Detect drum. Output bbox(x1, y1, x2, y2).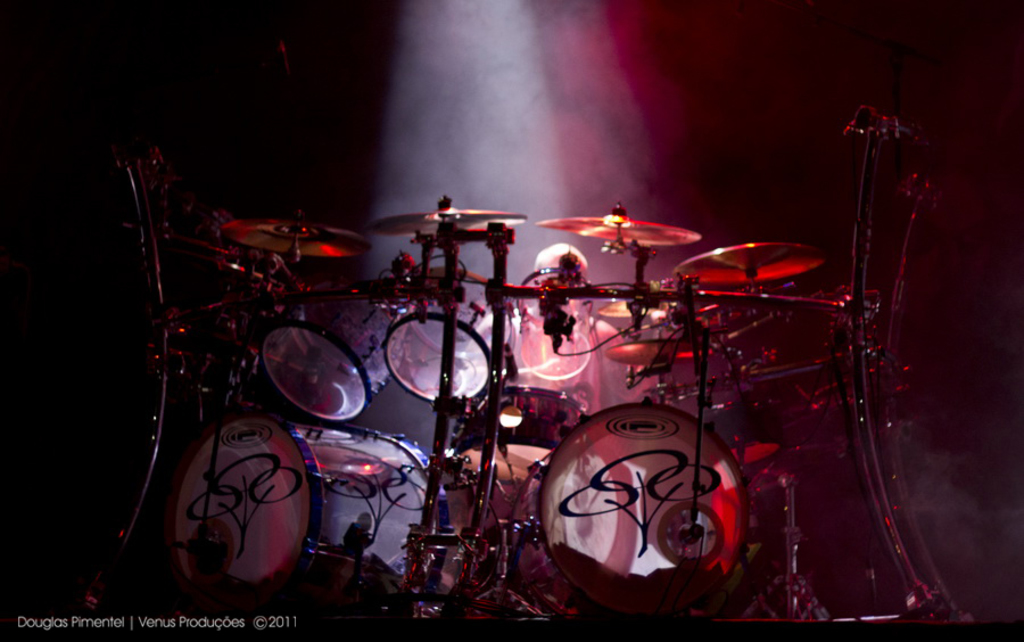
bbox(518, 266, 592, 378).
